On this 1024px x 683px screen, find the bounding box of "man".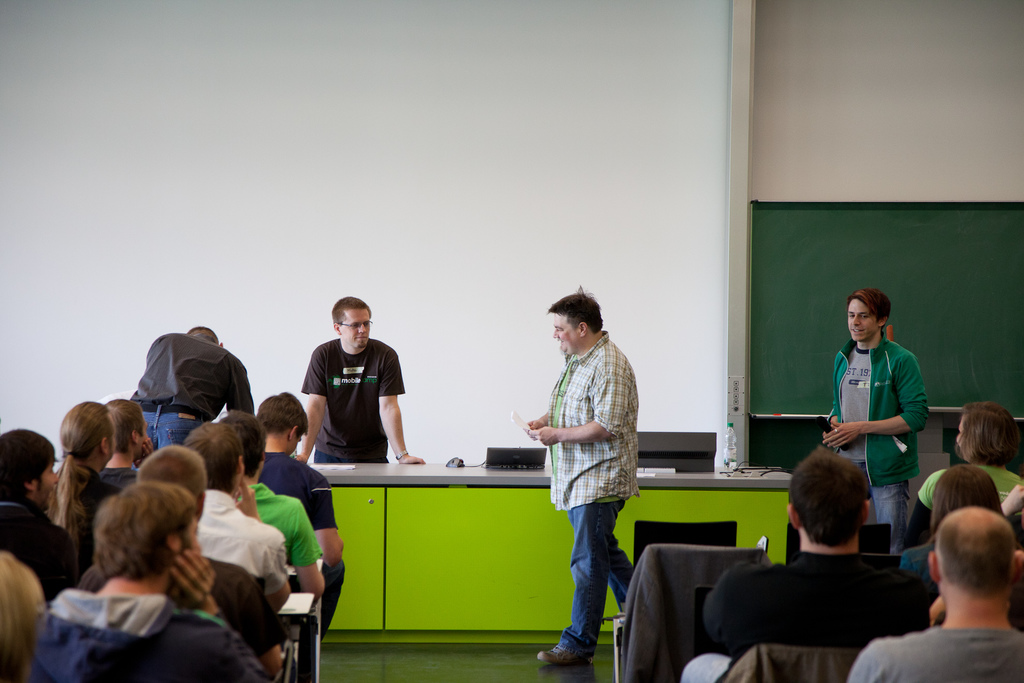
Bounding box: box(519, 283, 636, 661).
